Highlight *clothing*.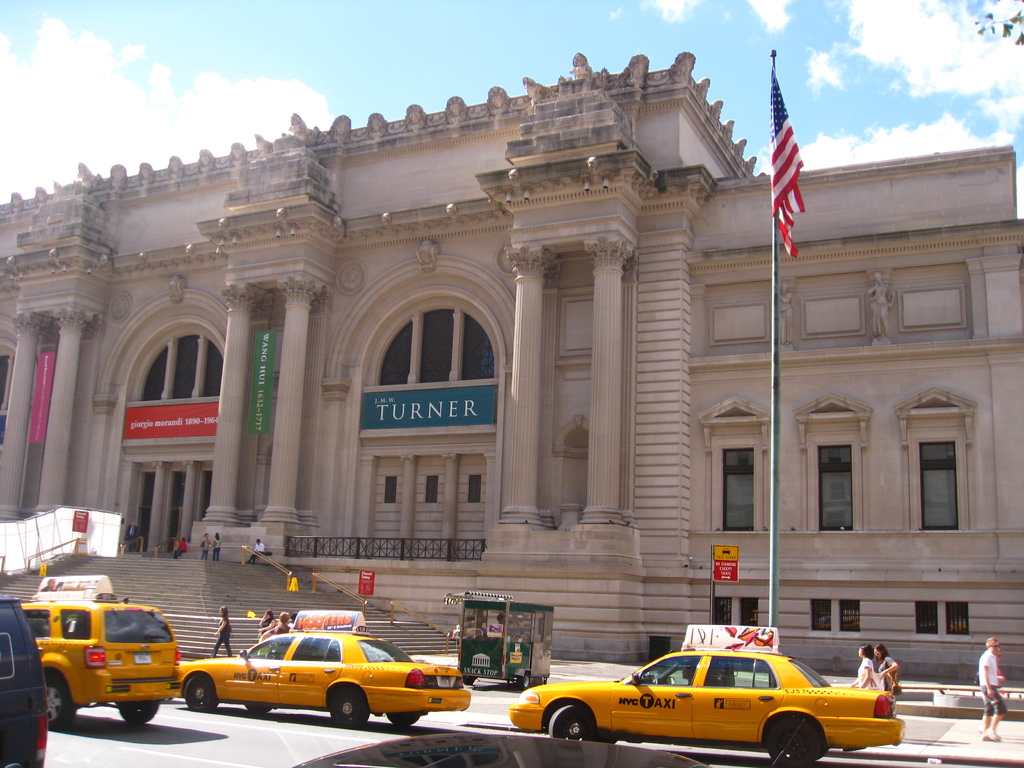
Highlighted region: rect(872, 654, 901, 691).
